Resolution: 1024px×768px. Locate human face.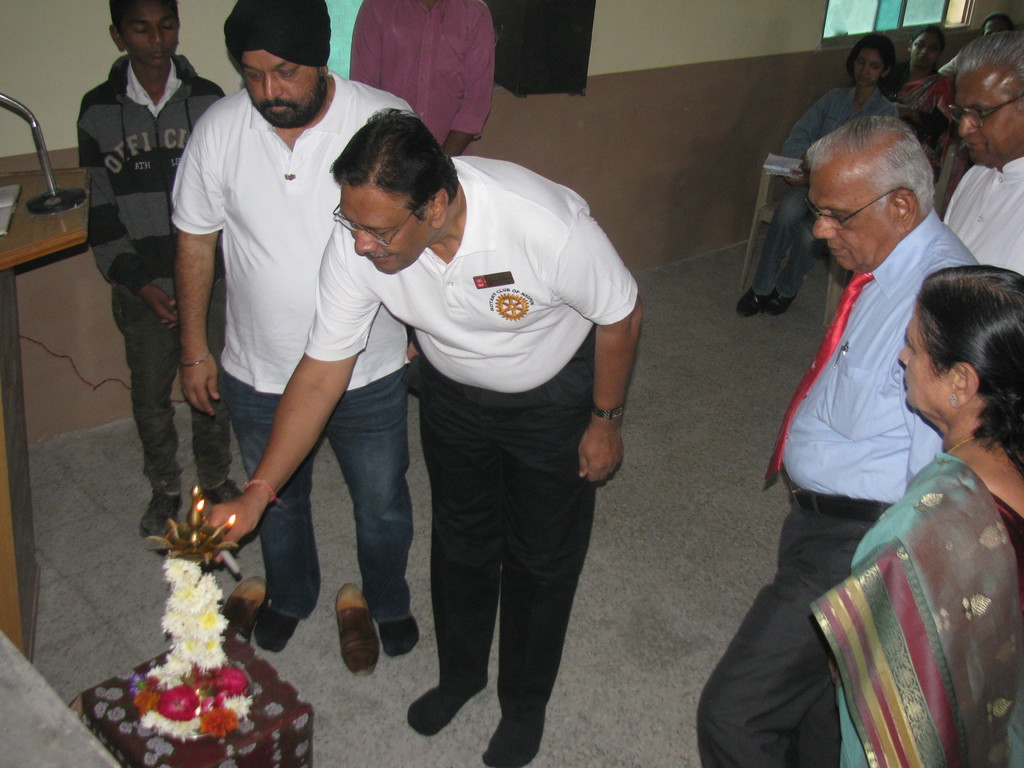
(810,169,899,273).
